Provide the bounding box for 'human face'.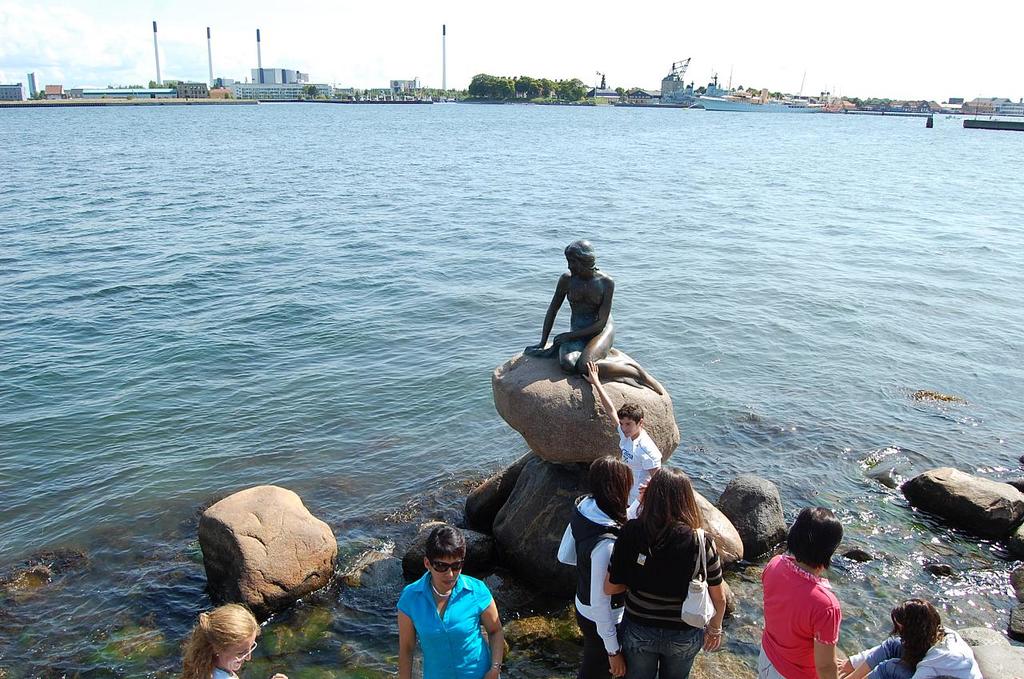
[226, 637, 254, 669].
